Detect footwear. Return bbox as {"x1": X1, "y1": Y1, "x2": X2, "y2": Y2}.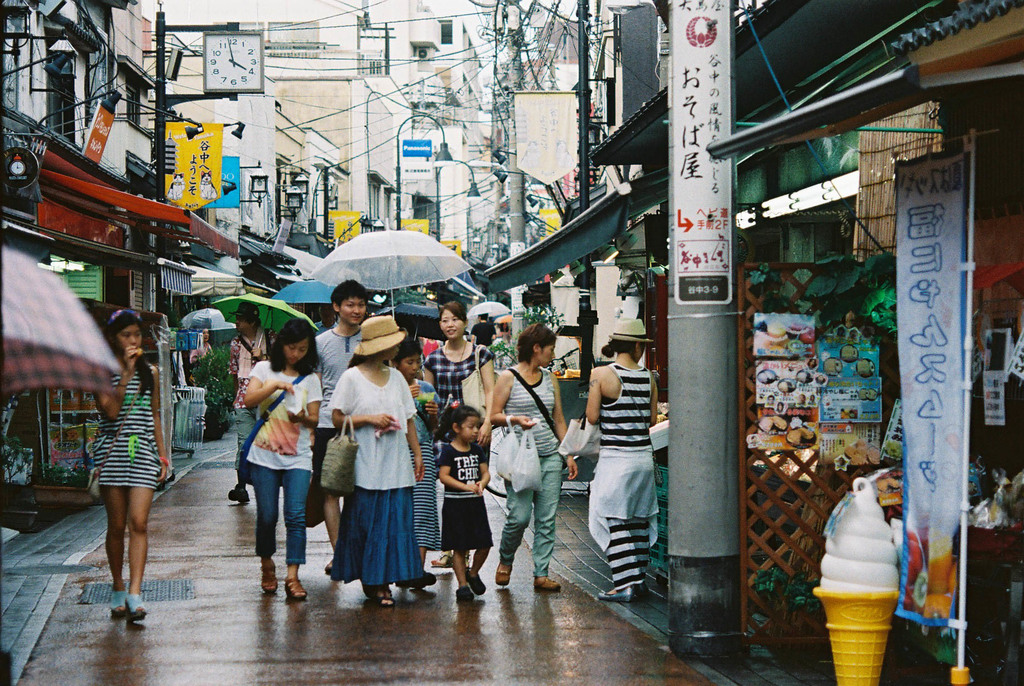
{"x1": 227, "y1": 485, "x2": 255, "y2": 506}.
